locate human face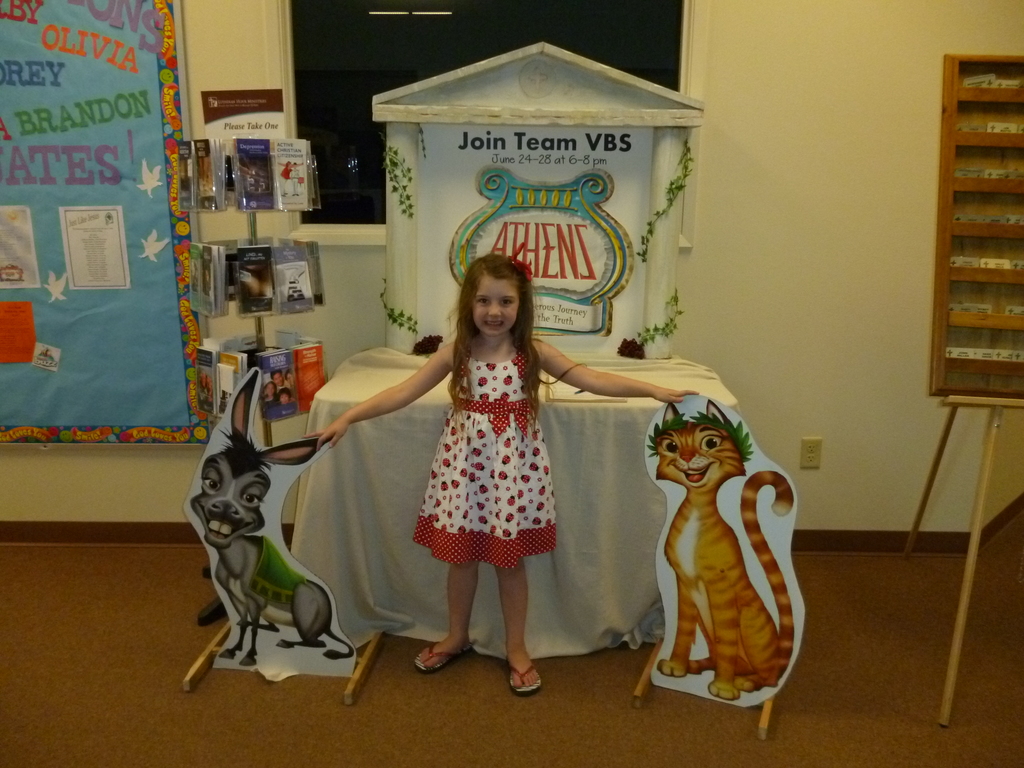
(473, 275, 518, 337)
